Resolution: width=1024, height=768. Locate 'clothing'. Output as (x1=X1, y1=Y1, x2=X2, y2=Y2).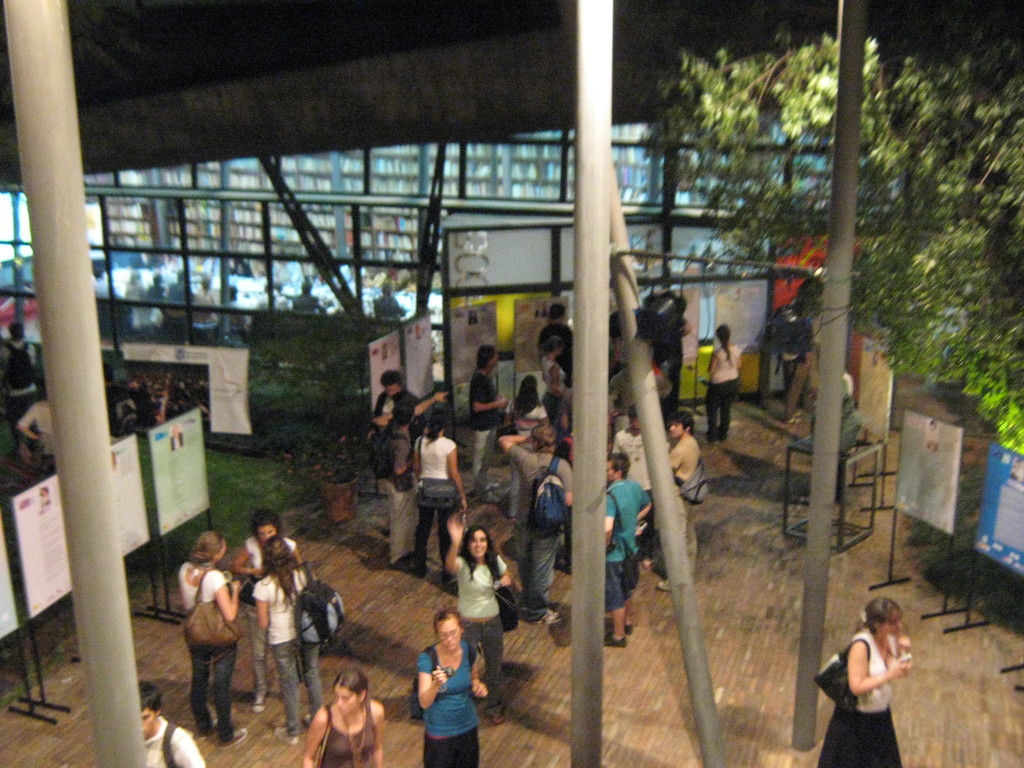
(x1=816, y1=634, x2=913, y2=767).
